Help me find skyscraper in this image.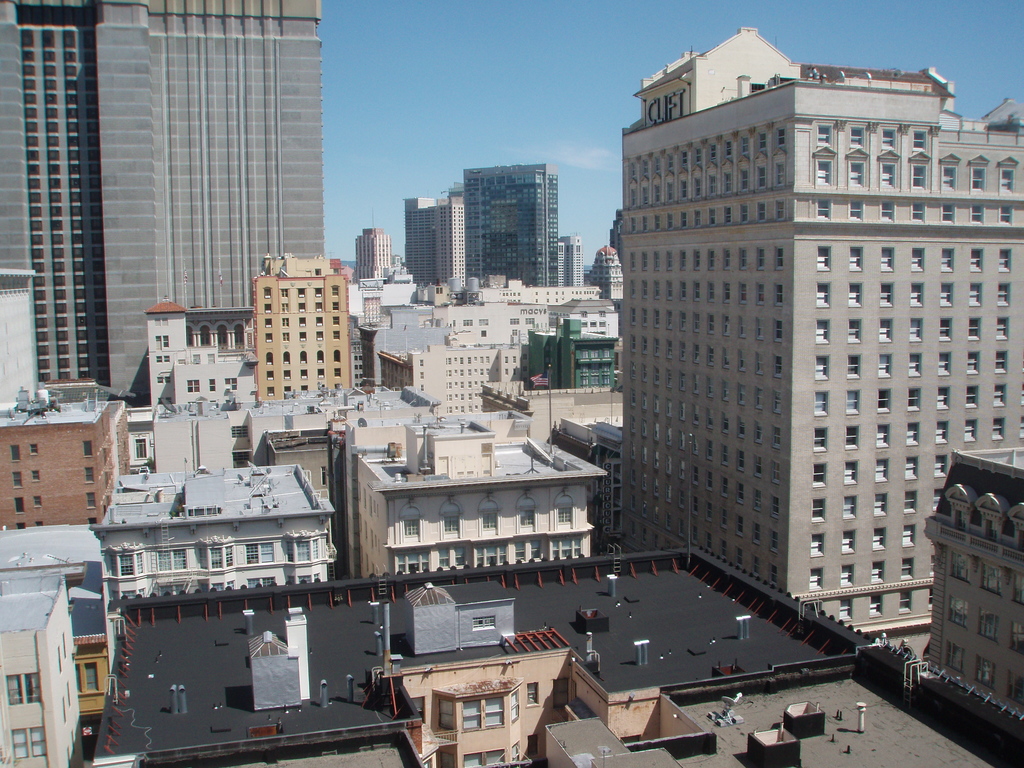
Found it: bbox(0, 568, 84, 767).
